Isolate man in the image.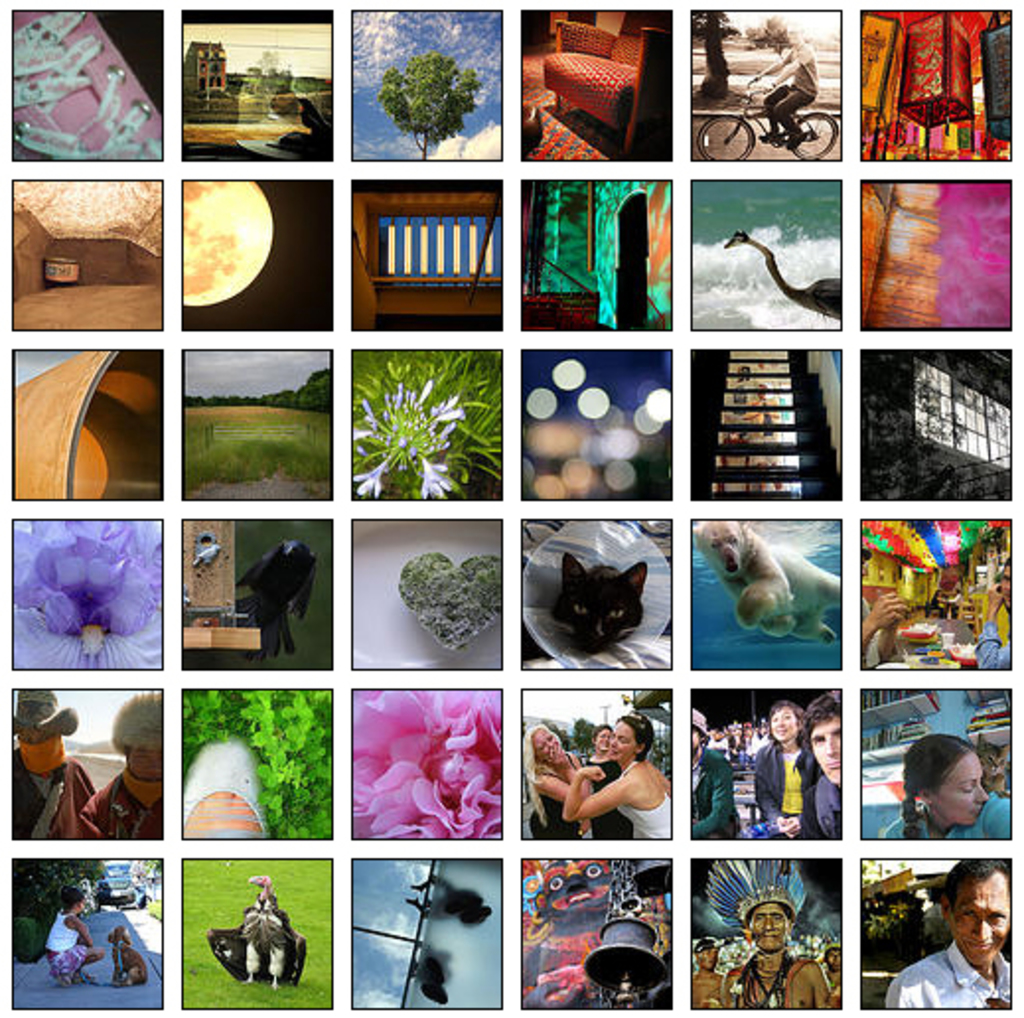
Isolated region: box(815, 700, 844, 836).
